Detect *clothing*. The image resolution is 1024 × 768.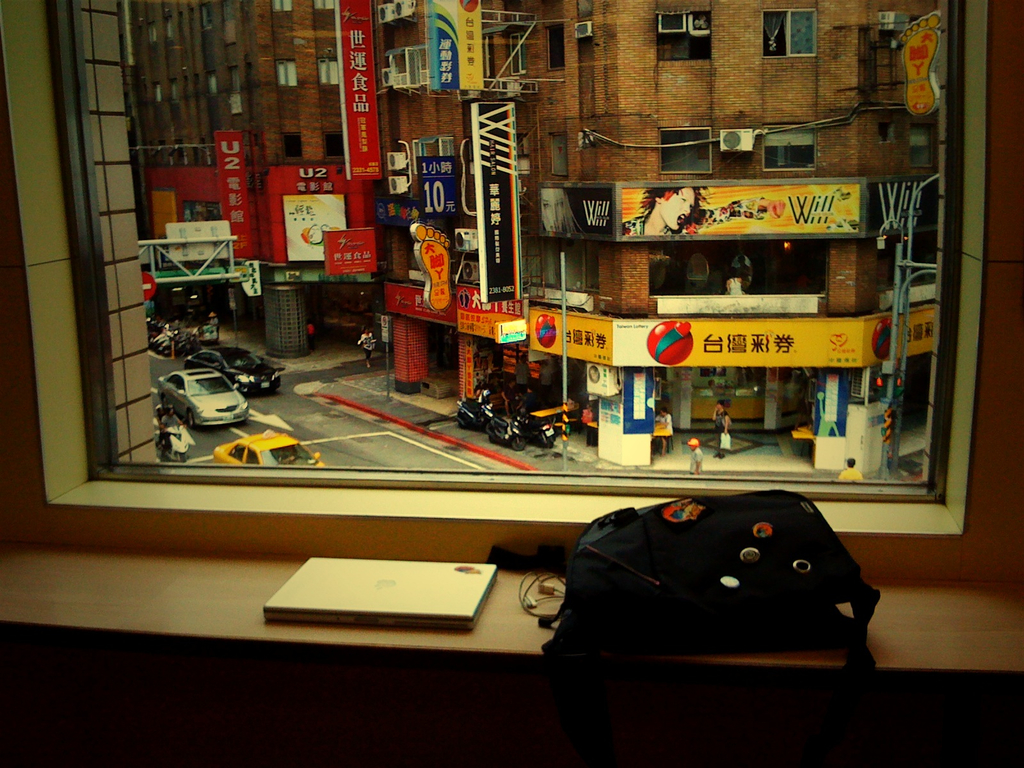
rect(832, 467, 861, 480).
